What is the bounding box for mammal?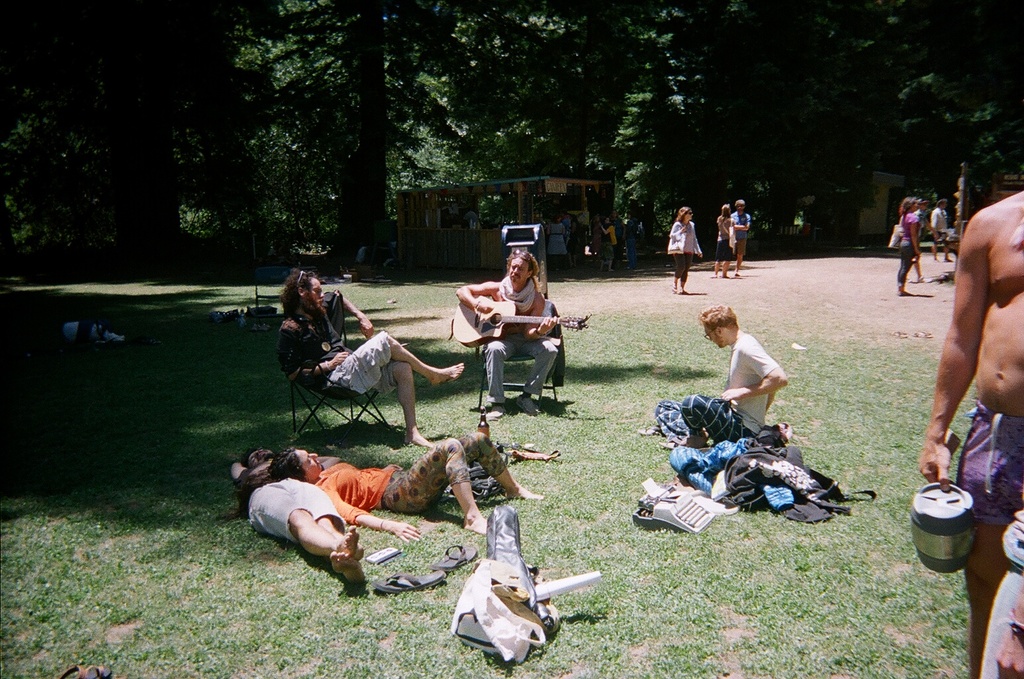
select_region(267, 430, 539, 539).
